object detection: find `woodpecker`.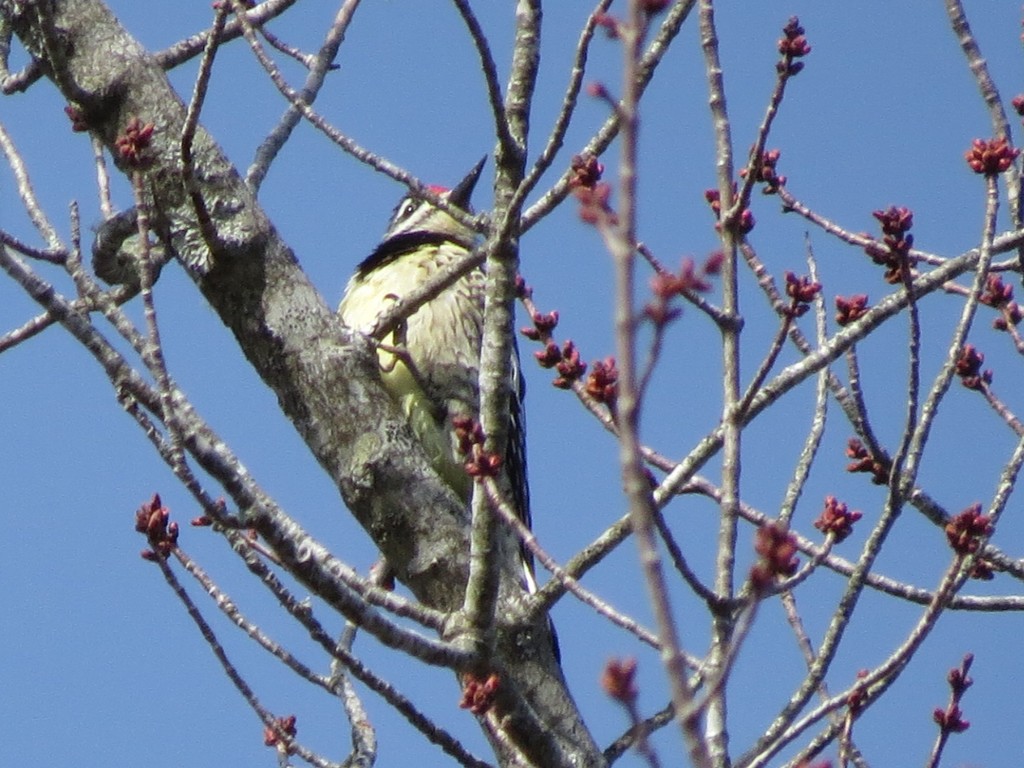
detection(340, 152, 559, 664).
